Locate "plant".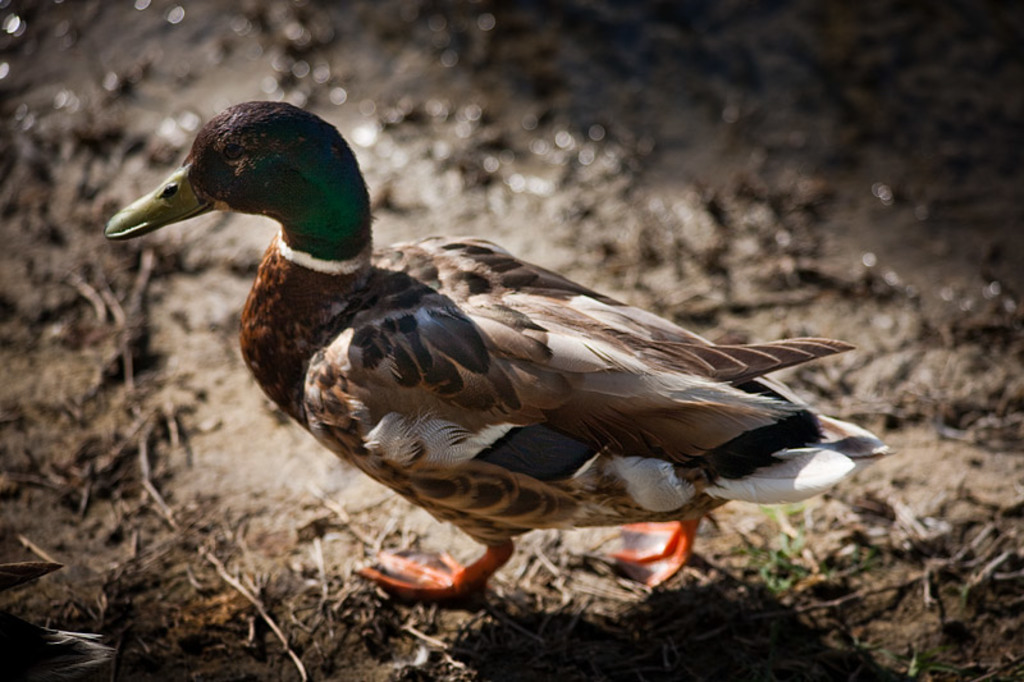
Bounding box: bbox(727, 498, 815, 595).
